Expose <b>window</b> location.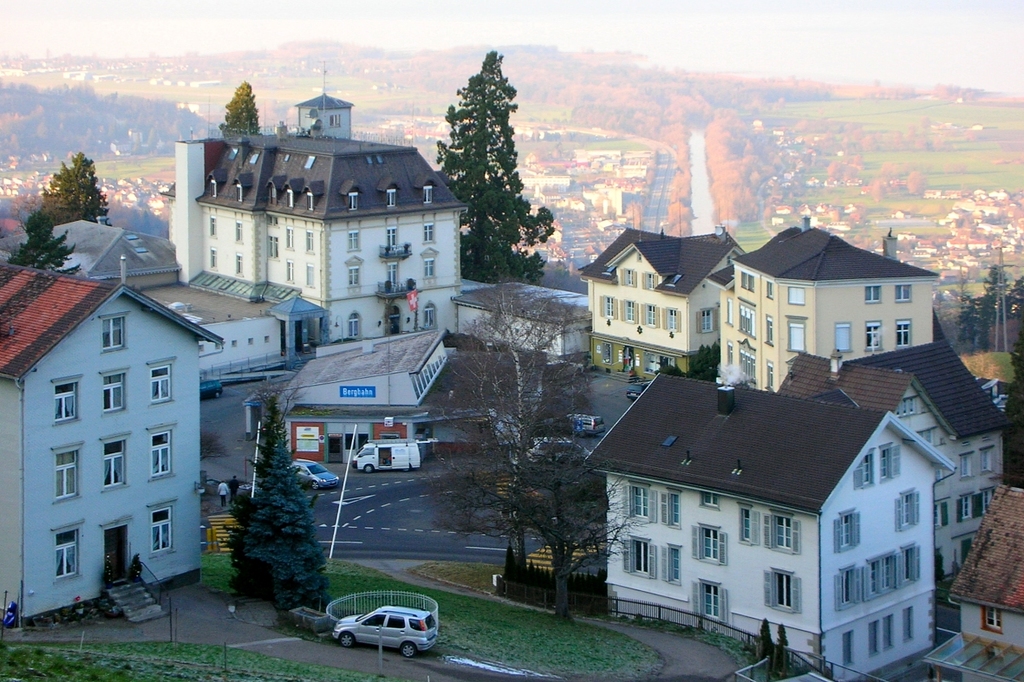
Exposed at region(641, 271, 661, 289).
